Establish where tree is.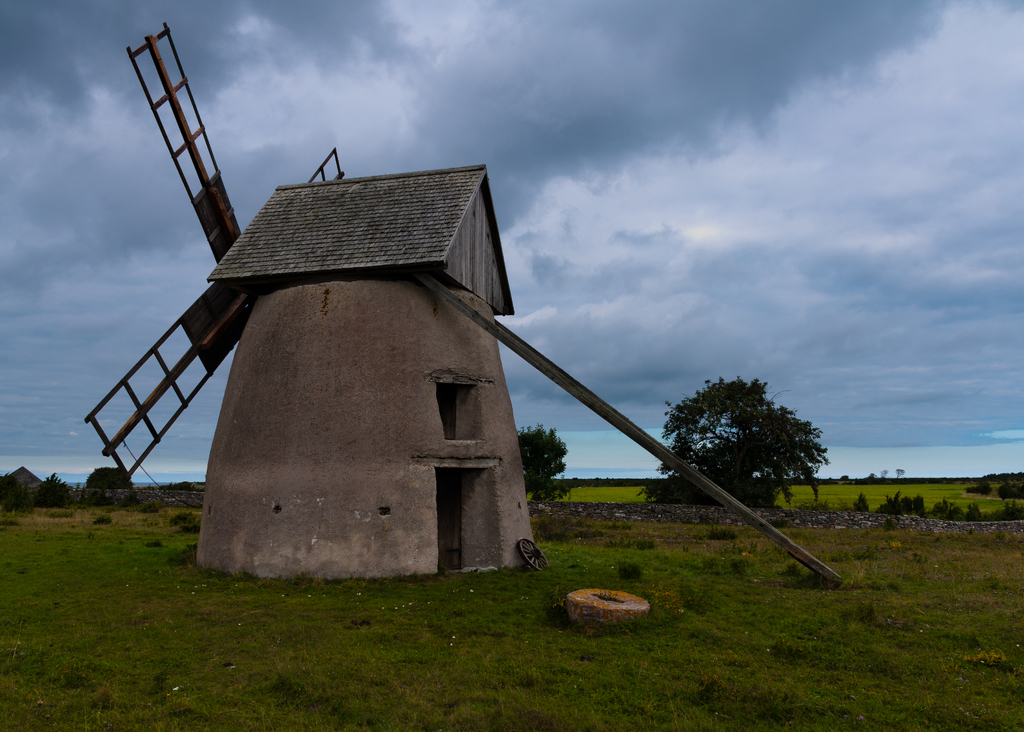
Established at {"x1": 966, "y1": 481, "x2": 992, "y2": 497}.
